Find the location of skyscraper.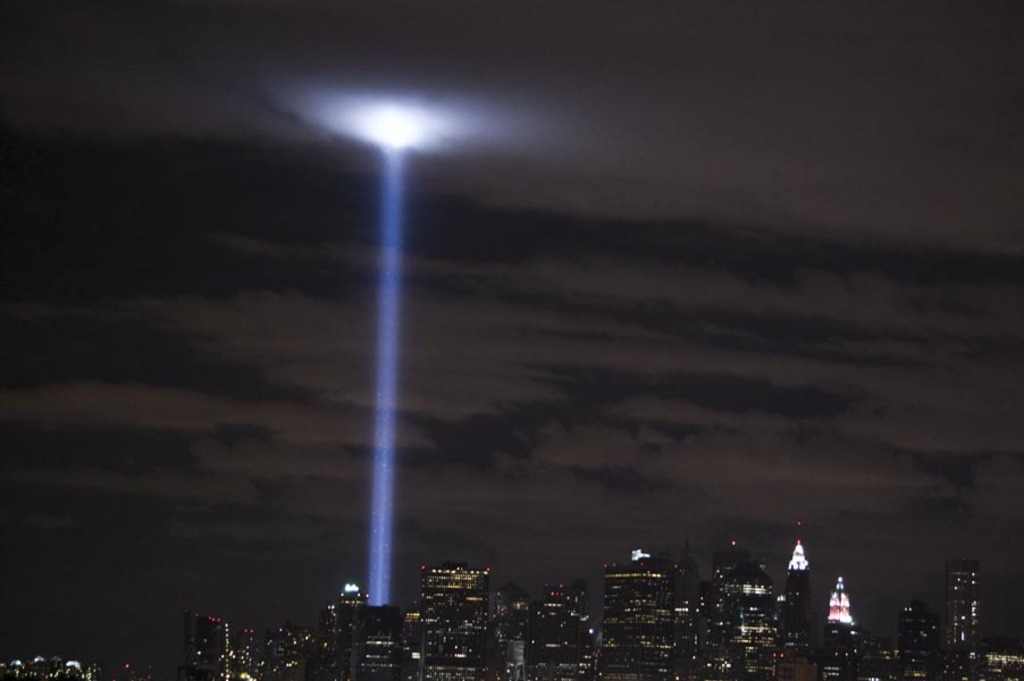
Location: bbox=[903, 600, 949, 680].
